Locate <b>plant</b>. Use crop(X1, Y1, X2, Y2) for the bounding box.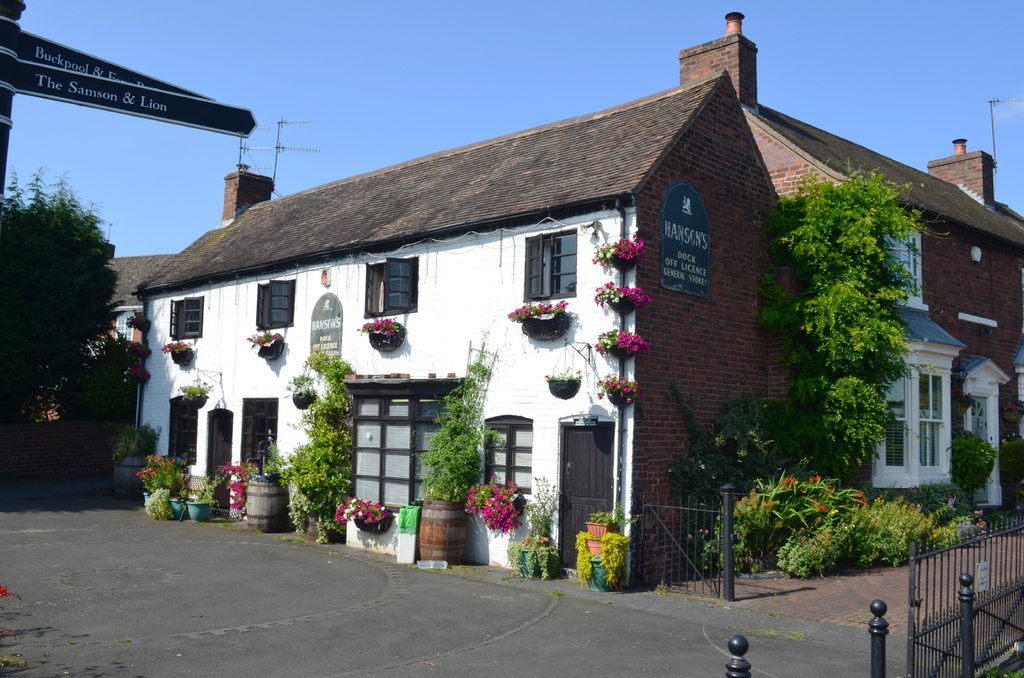
crop(356, 315, 405, 348).
